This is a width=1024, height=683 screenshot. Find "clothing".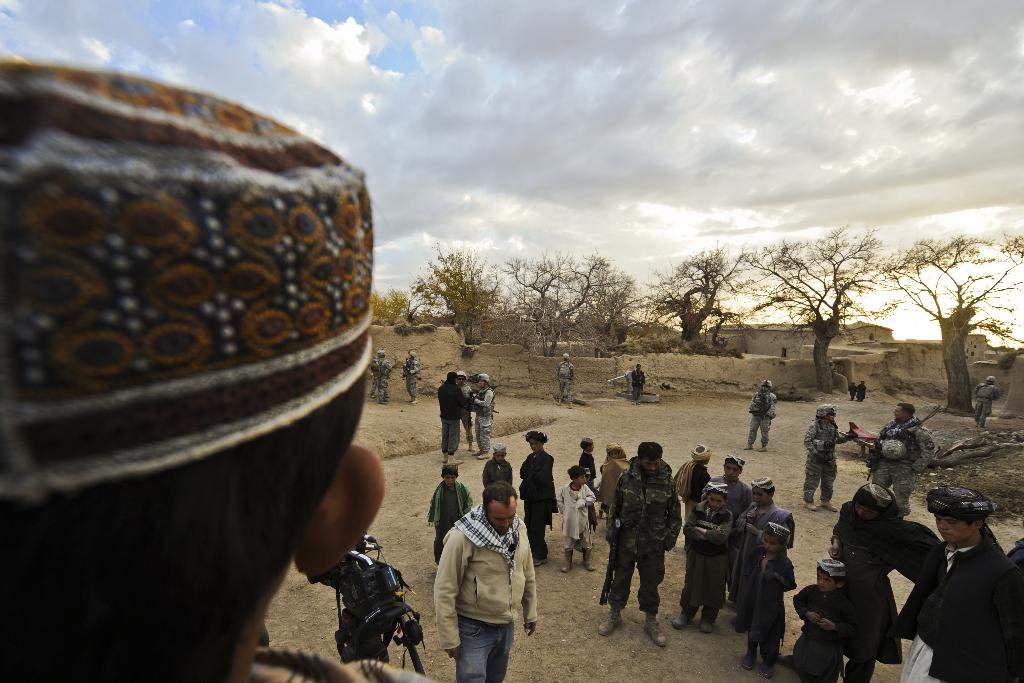
Bounding box: [482,454,511,486].
